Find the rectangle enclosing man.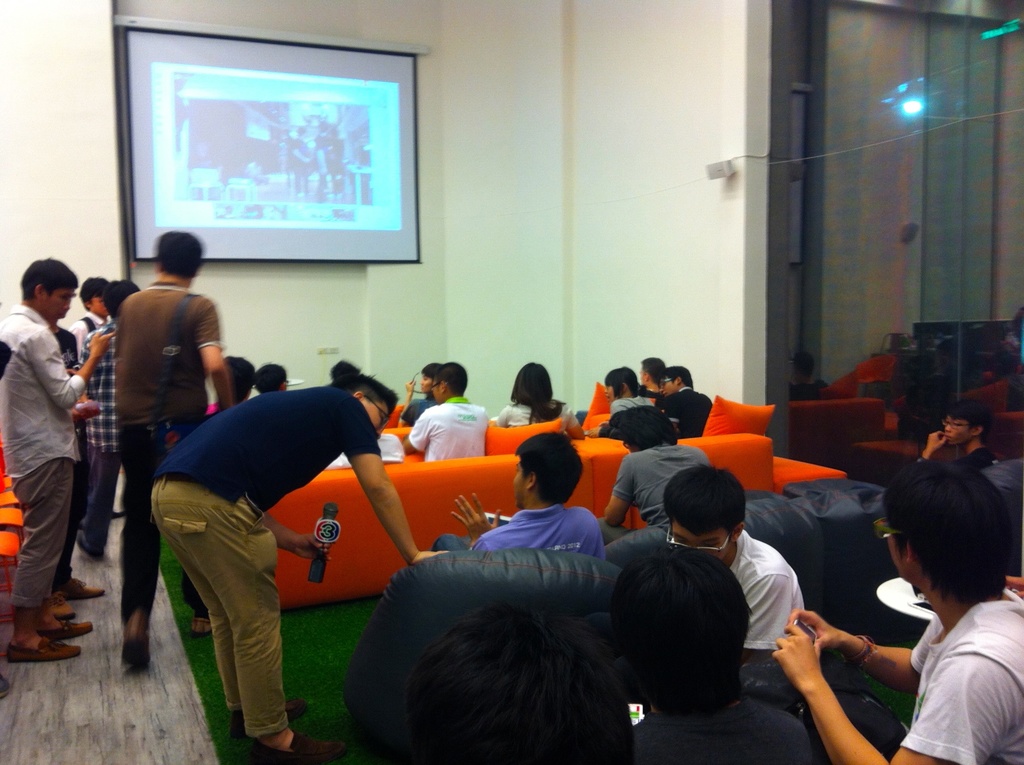
(left=158, top=367, right=449, bottom=764).
